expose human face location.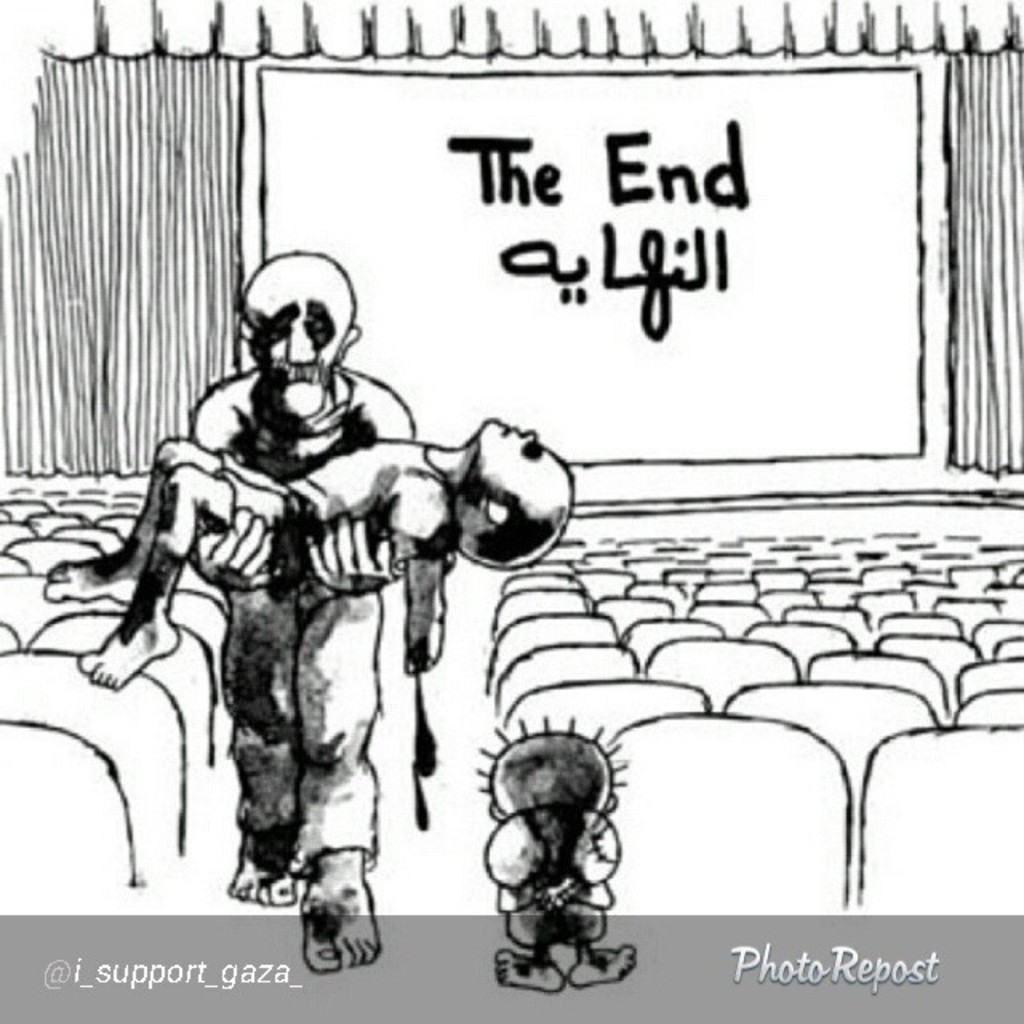
Exposed at x1=237 y1=258 x2=355 y2=411.
